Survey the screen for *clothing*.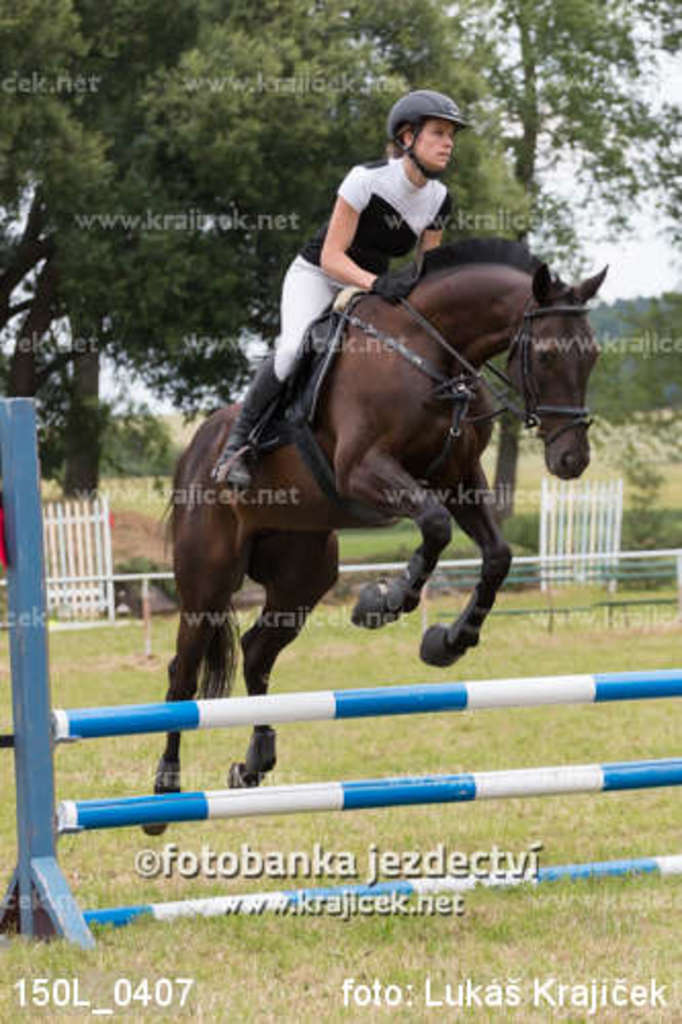
Survey found: <bbox>297, 96, 500, 293</bbox>.
